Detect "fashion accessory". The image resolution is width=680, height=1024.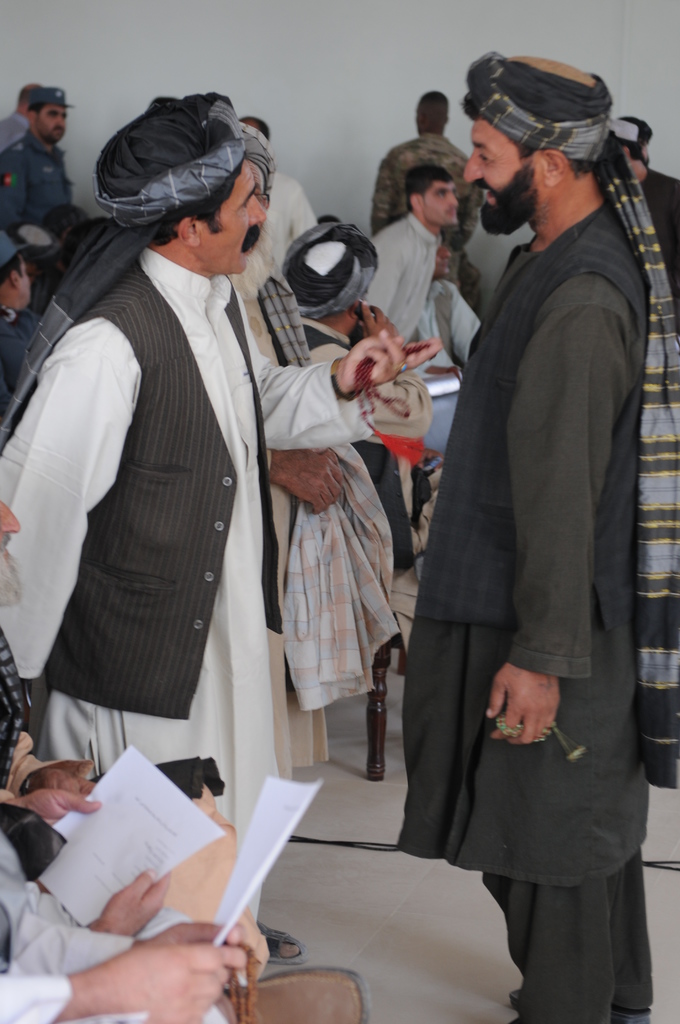
(left=609, top=123, right=635, bottom=142).
